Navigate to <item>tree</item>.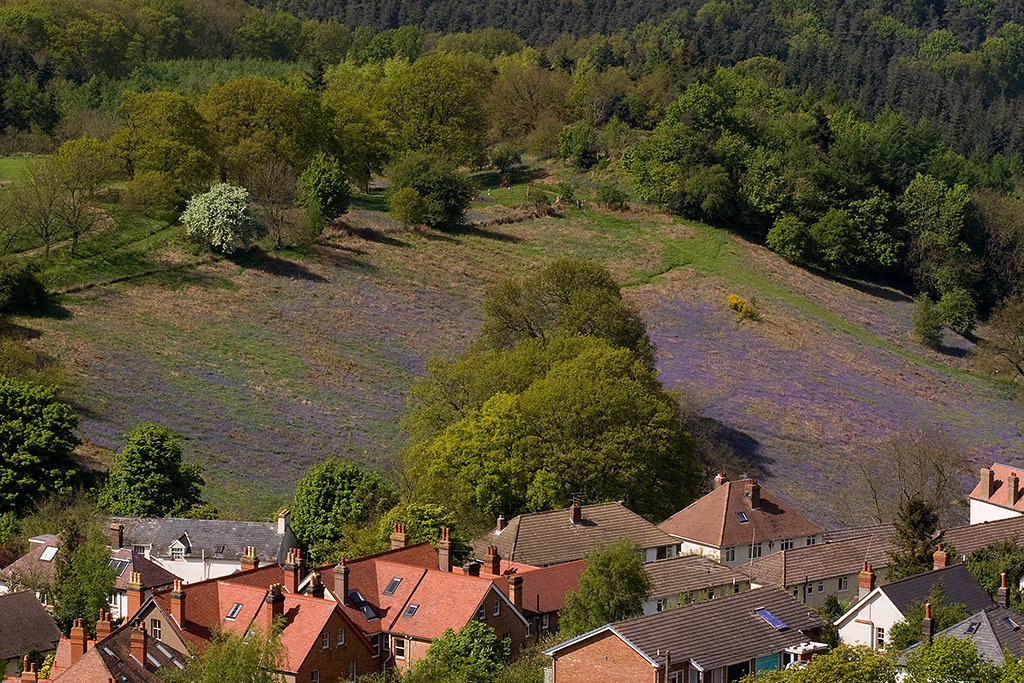
Navigation target: bbox(160, 609, 292, 682).
